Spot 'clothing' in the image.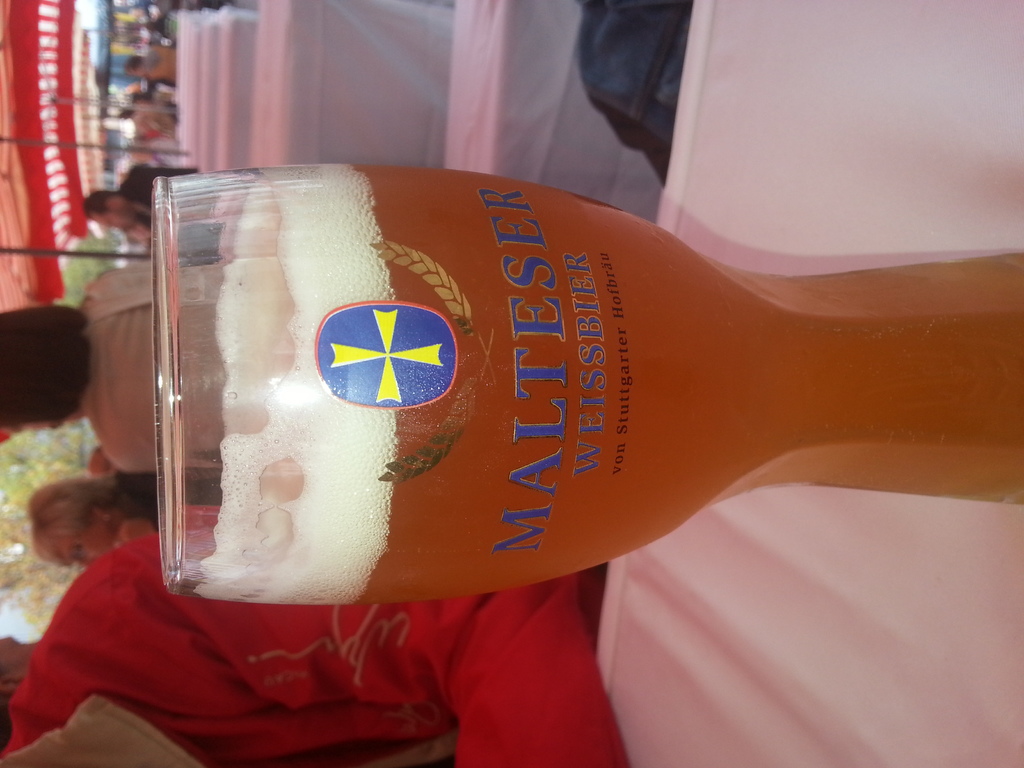
'clothing' found at [x1=0, y1=525, x2=627, y2=767].
